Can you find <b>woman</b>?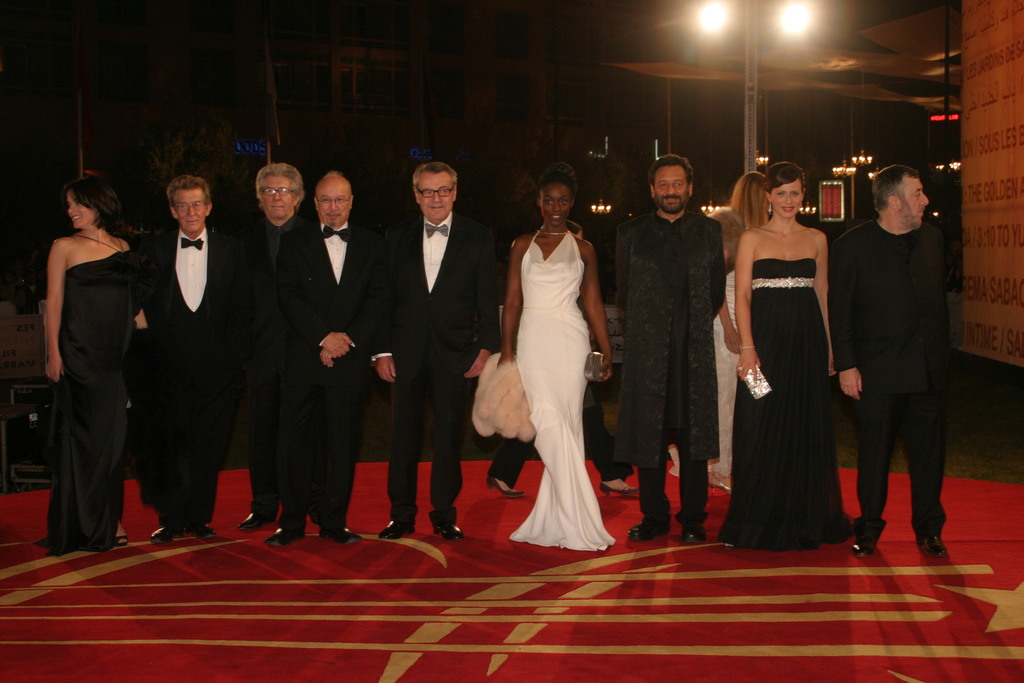
Yes, bounding box: select_region(471, 164, 616, 553).
